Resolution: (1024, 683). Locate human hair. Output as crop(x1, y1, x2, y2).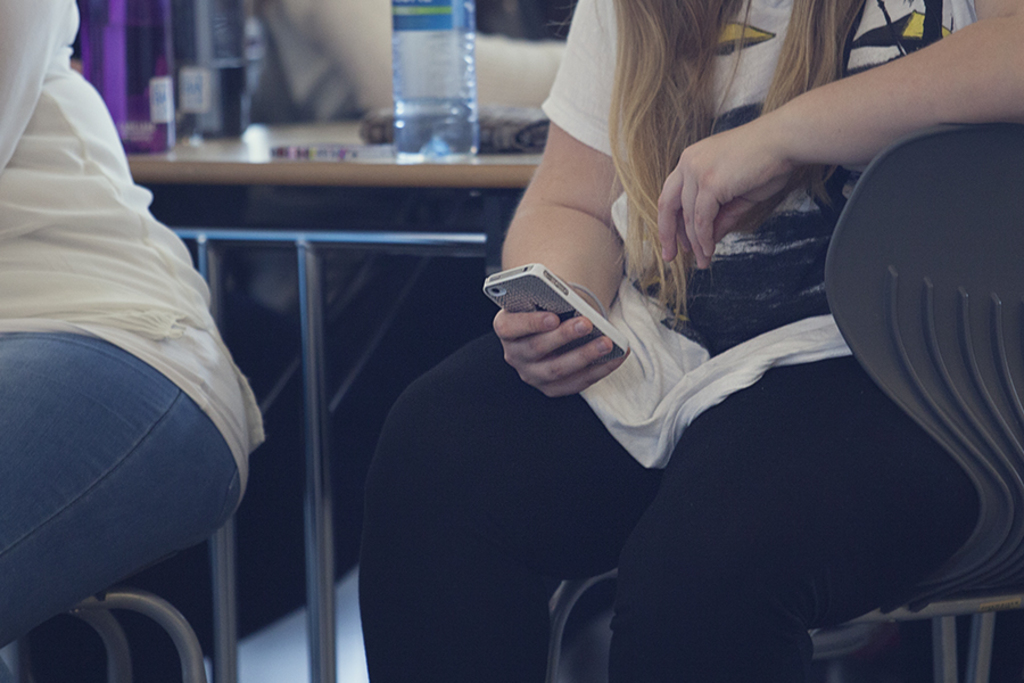
crop(613, 0, 869, 327).
